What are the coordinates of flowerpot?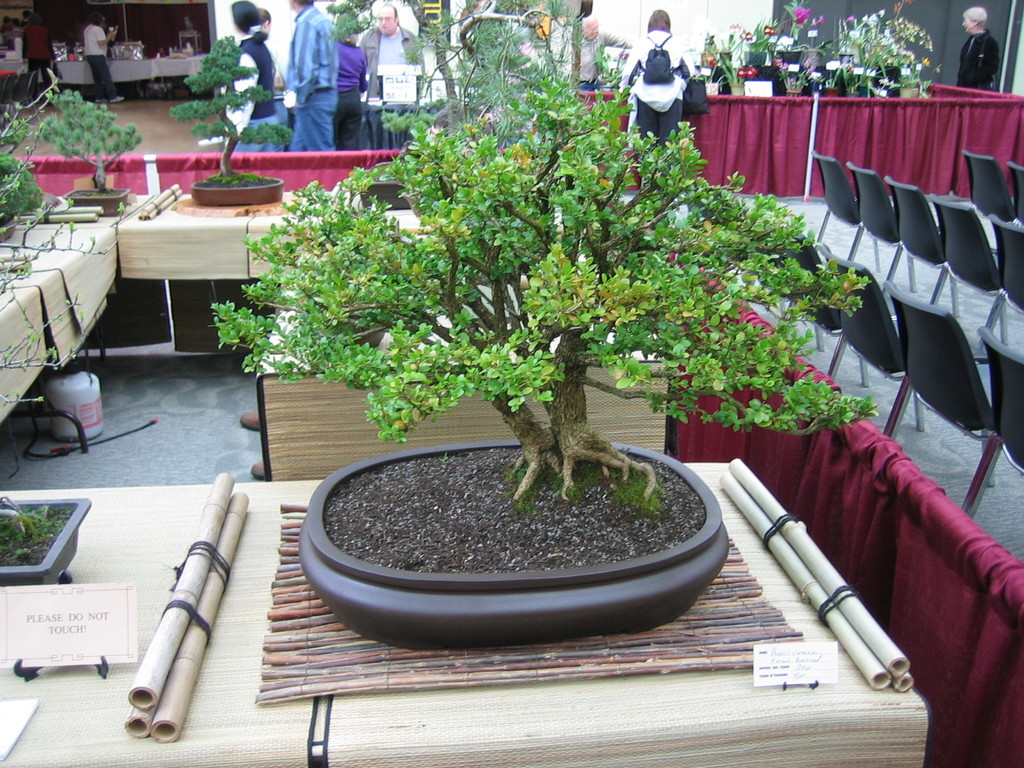
box(60, 185, 133, 218).
